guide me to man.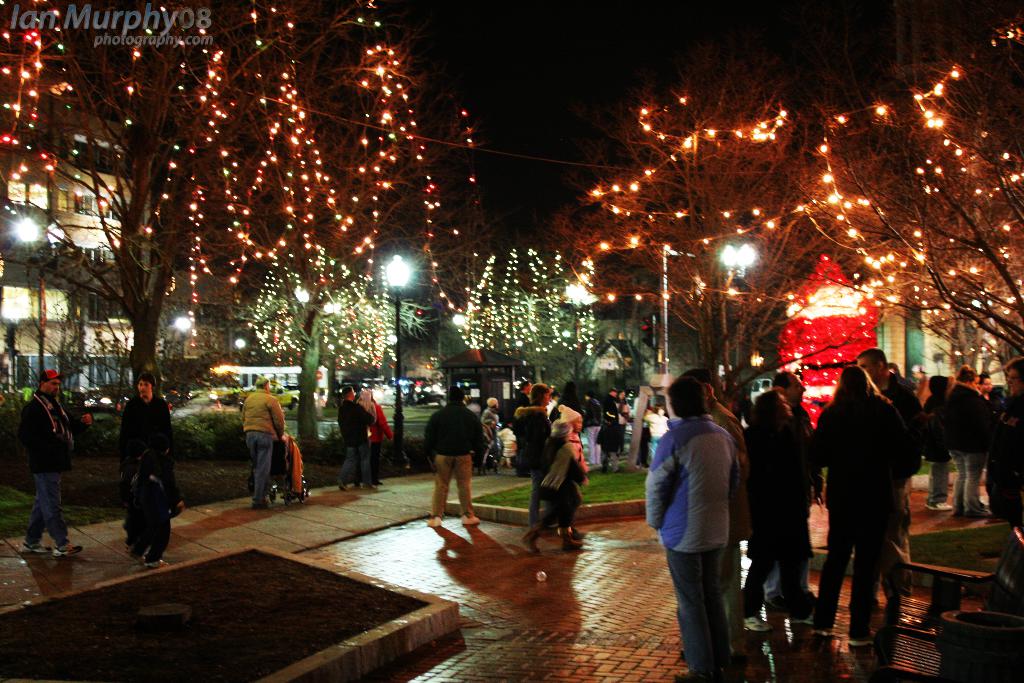
Guidance: rect(514, 383, 531, 470).
